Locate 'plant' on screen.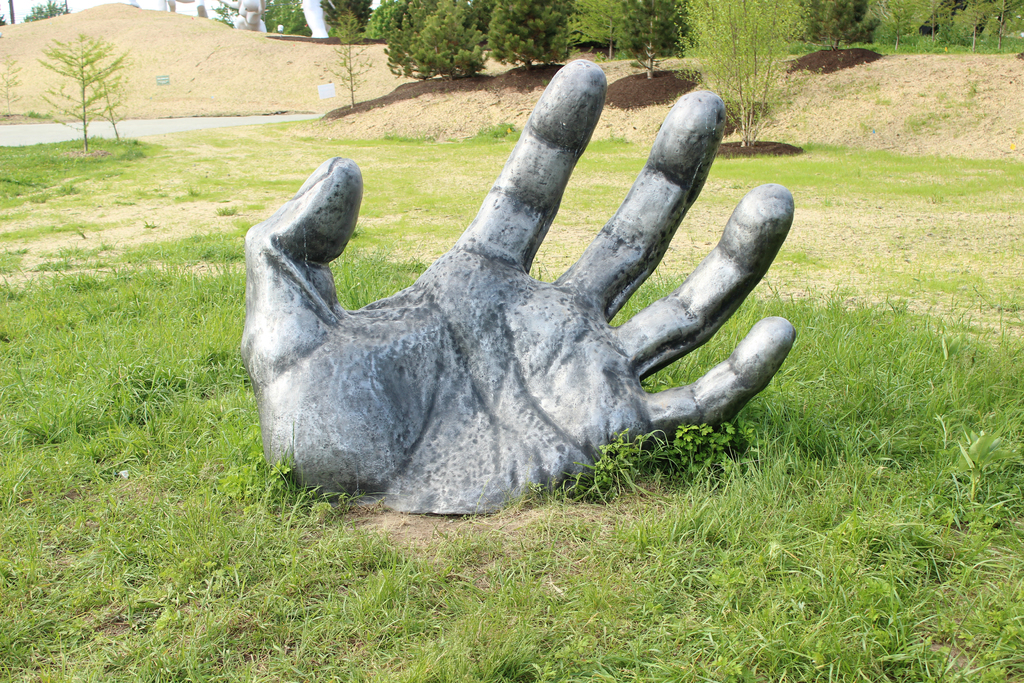
On screen at crop(245, 0, 313, 37).
